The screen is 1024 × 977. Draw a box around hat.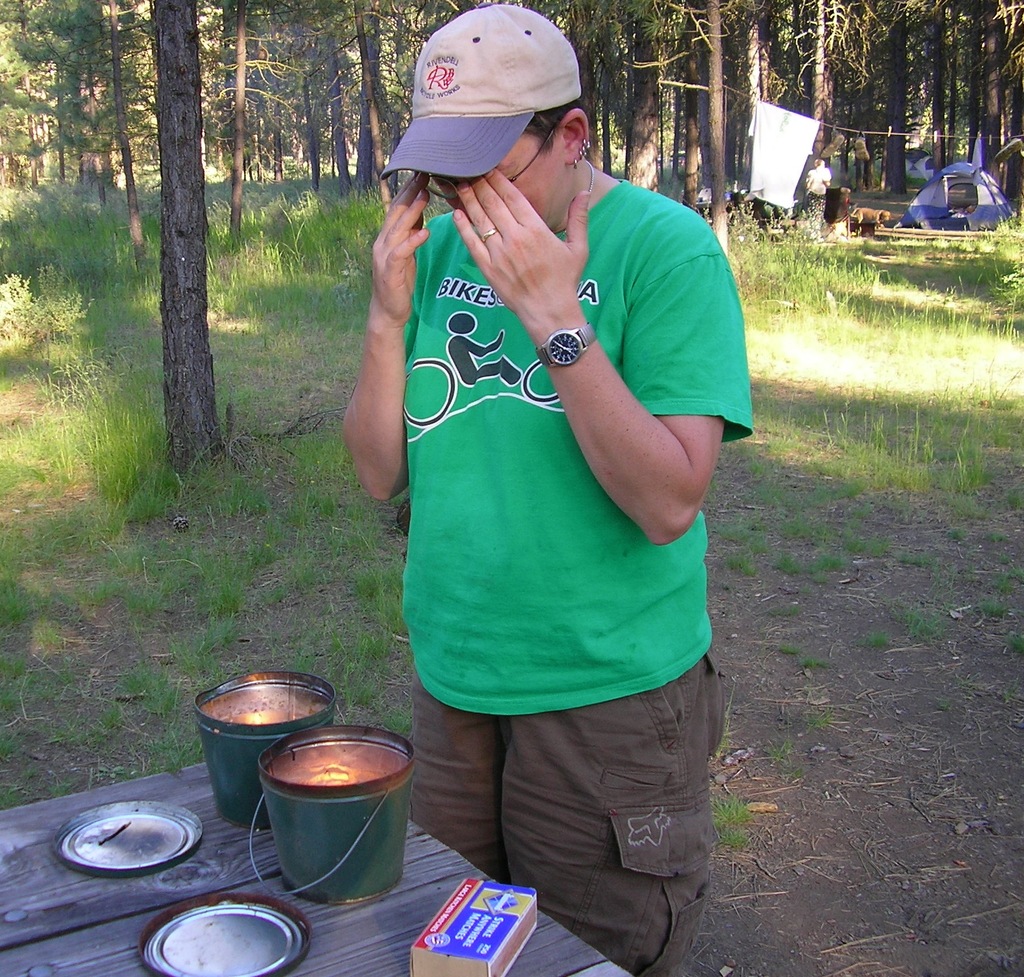
l=380, t=0, r=578, b=181.
